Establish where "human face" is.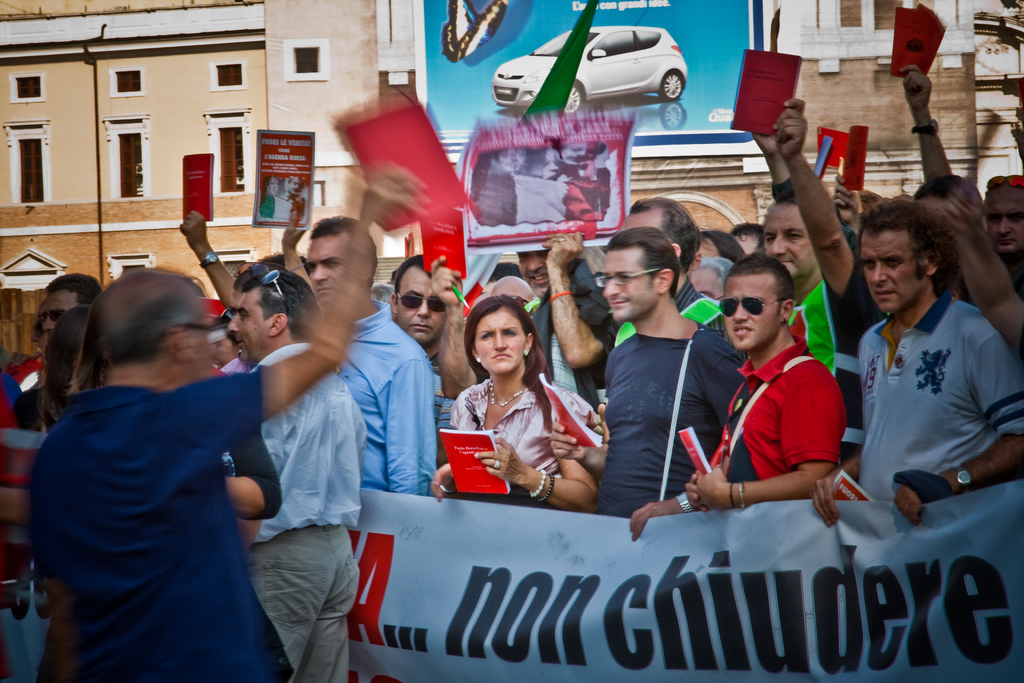
Established at bbox(228, 280, 264, 360).
